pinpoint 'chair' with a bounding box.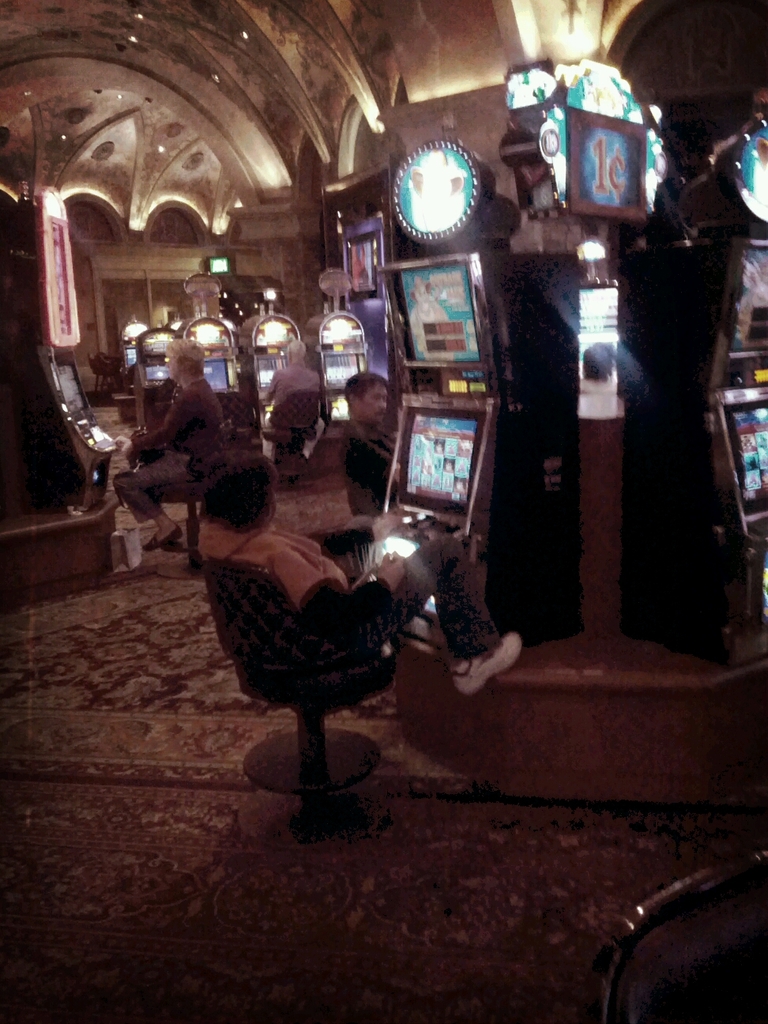
x1=197 y1=564 x2=401 y2=837.
